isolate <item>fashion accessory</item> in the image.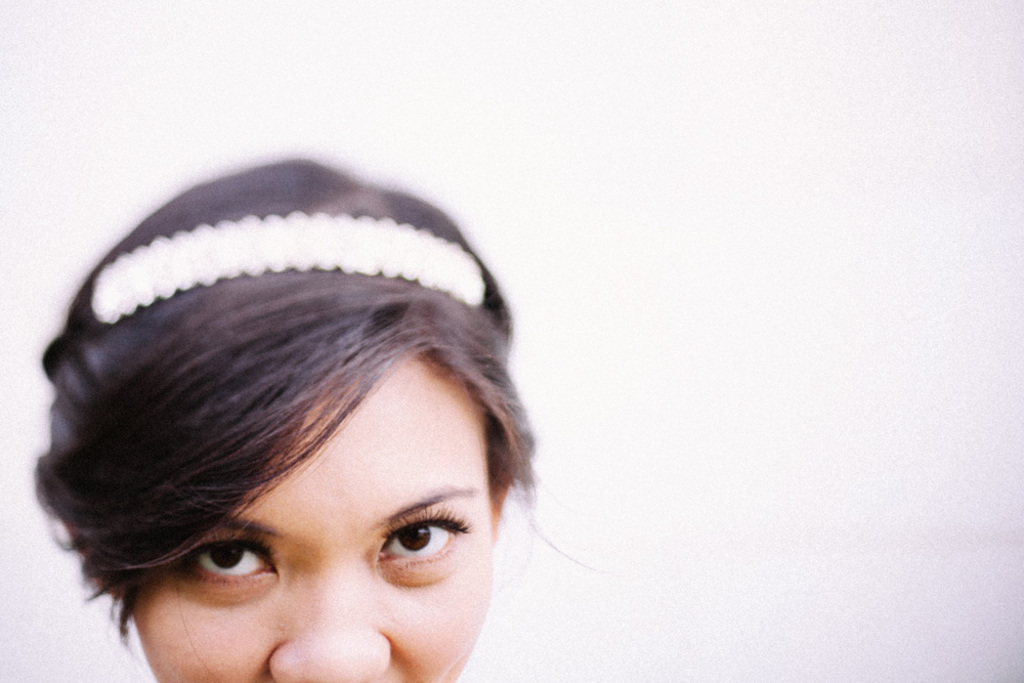
Isolated region: locate(84, 208, 486, 323).
